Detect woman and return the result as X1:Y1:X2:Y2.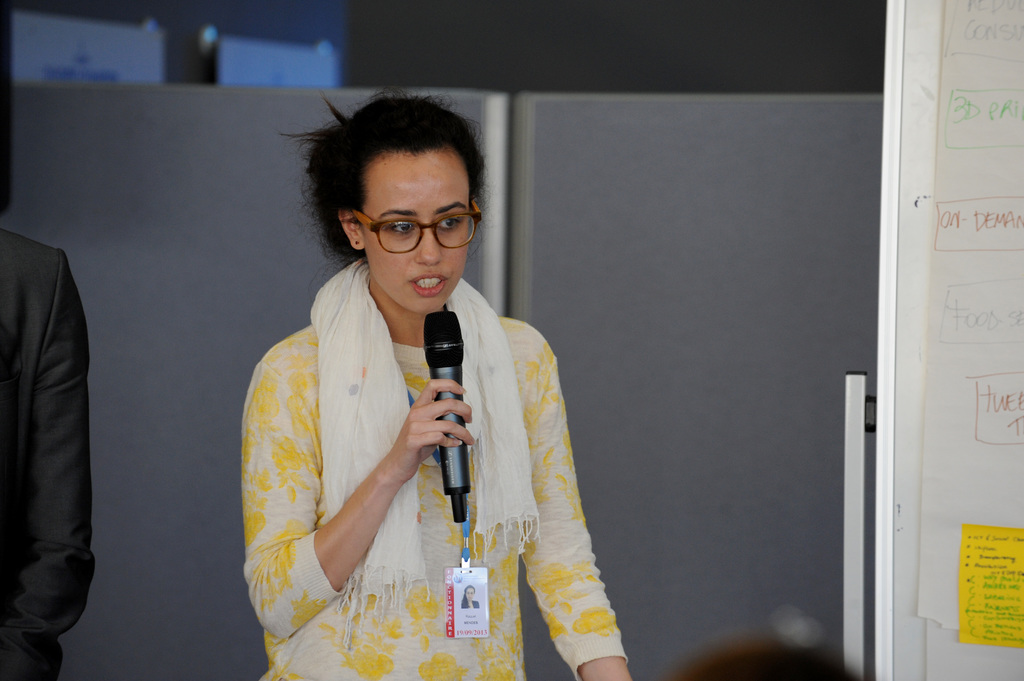
220:121:634:680.
